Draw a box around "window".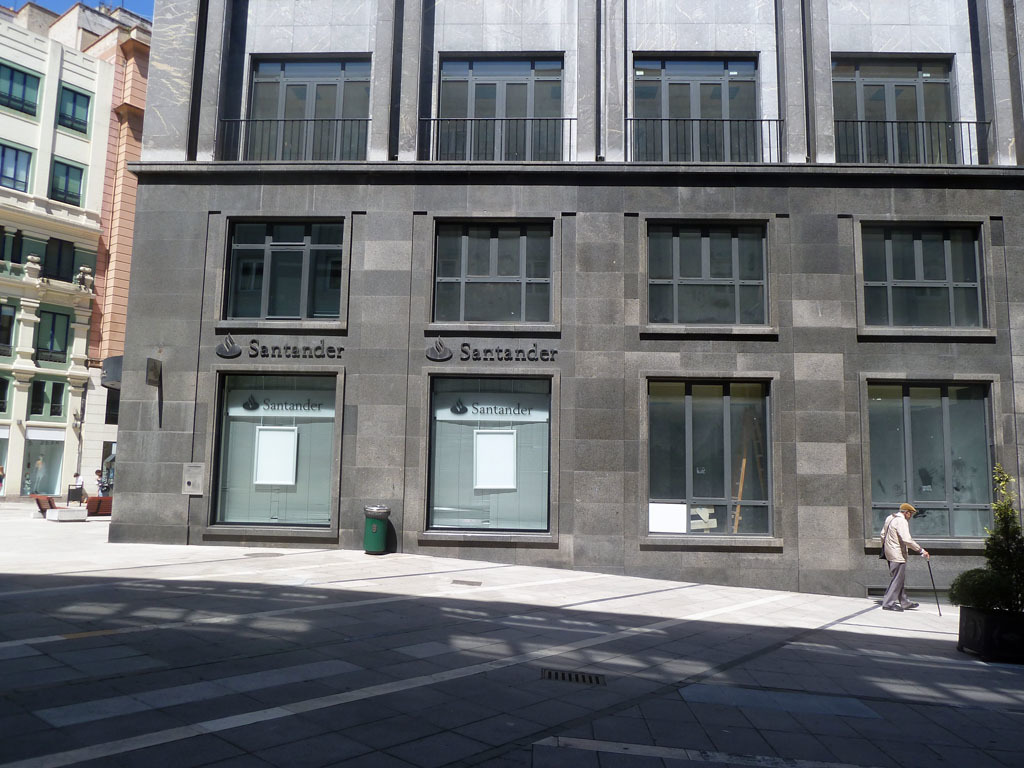
bbox=(0, 64, 51, 120).
